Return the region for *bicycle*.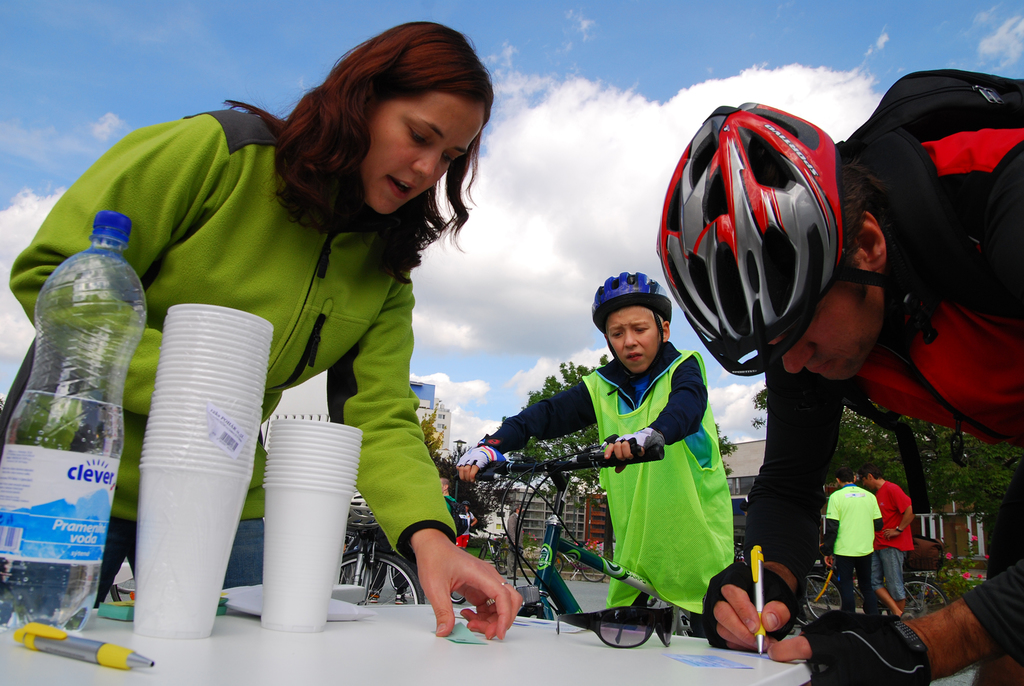
Rect(481, 528, 512, 574).
